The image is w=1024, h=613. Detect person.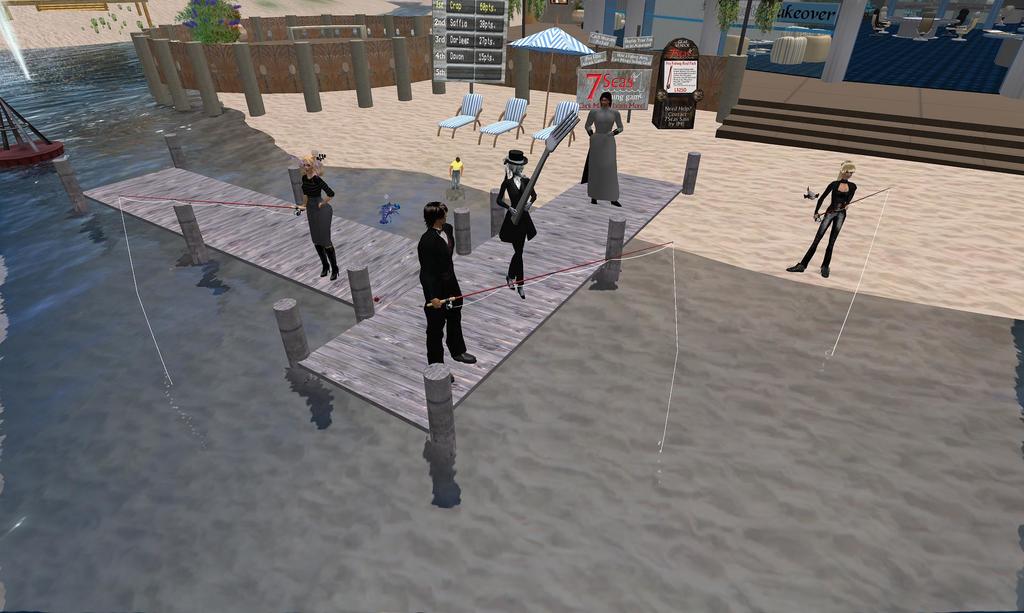
Detection: {"left": 414, "top": 200, "right": 483, "bottom": 365}.
